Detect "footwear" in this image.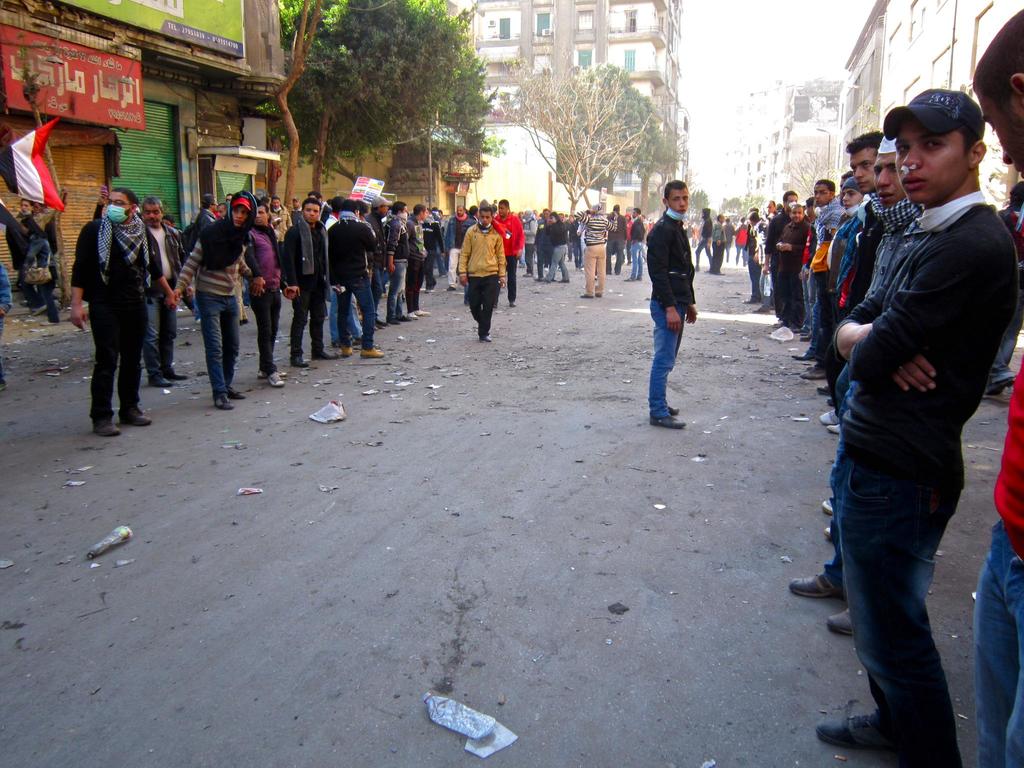
Detection: Rect(800, 365, 826, 378).
